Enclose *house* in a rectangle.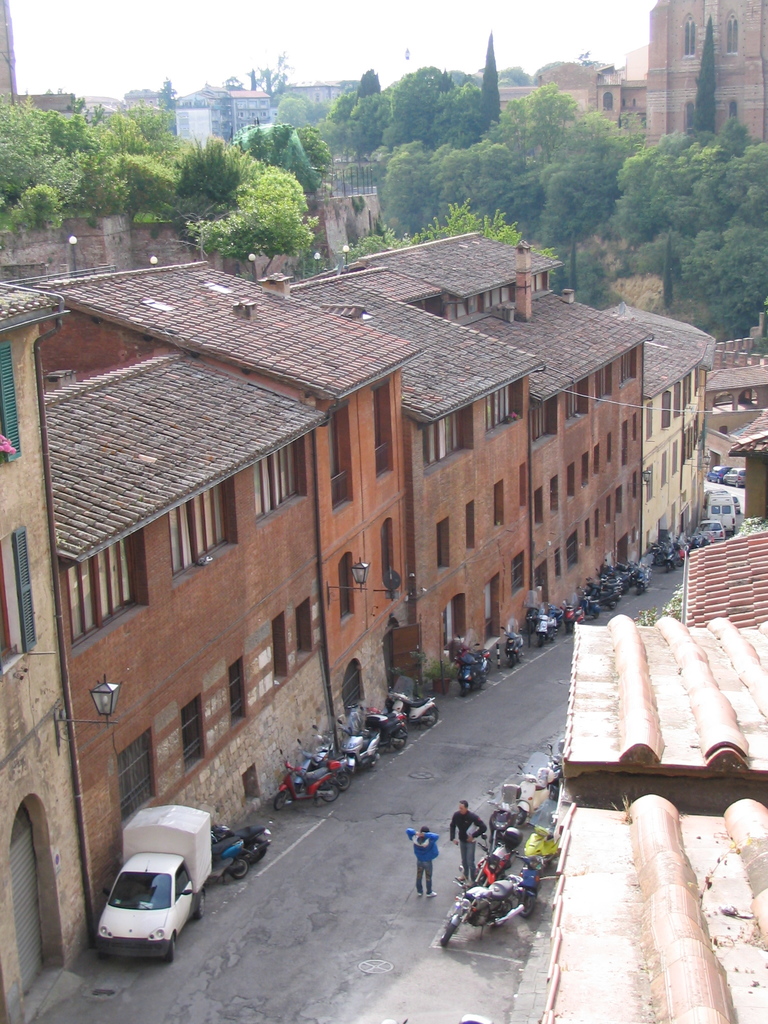
Rect(38, 248, 420, 739).
